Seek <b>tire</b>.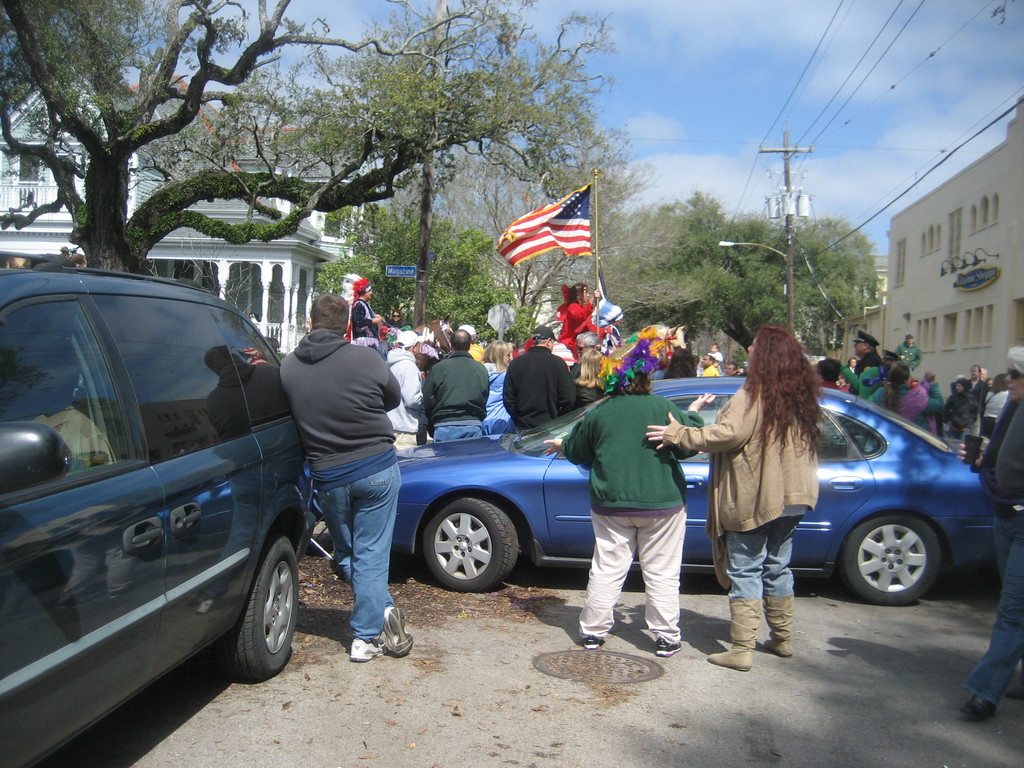
[x1=228, y1=529, x2=301, y2=680].
